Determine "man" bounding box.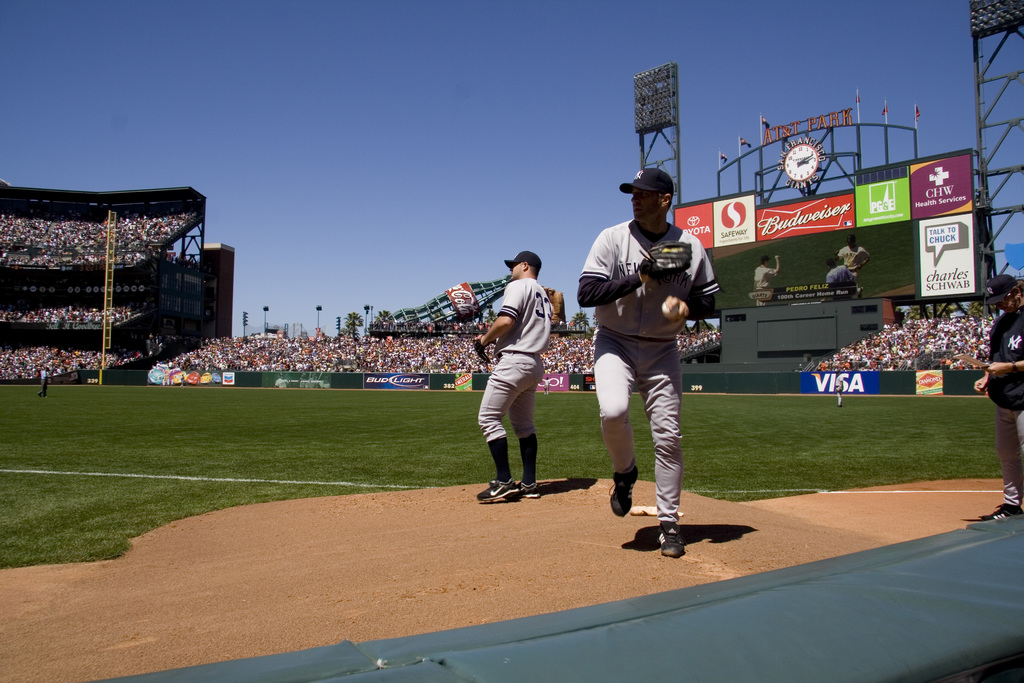
Determined: bbox(581, 161, 721, 553).
